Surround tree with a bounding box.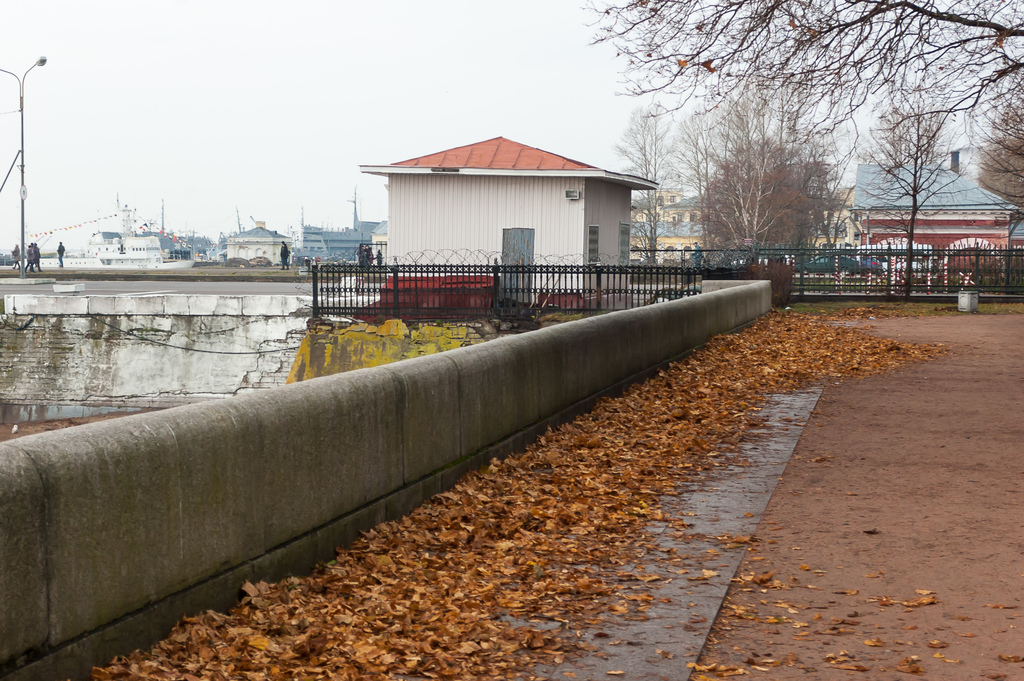
{"left": 578, "top": 0, "right": 1023, "bottom": 298}.
